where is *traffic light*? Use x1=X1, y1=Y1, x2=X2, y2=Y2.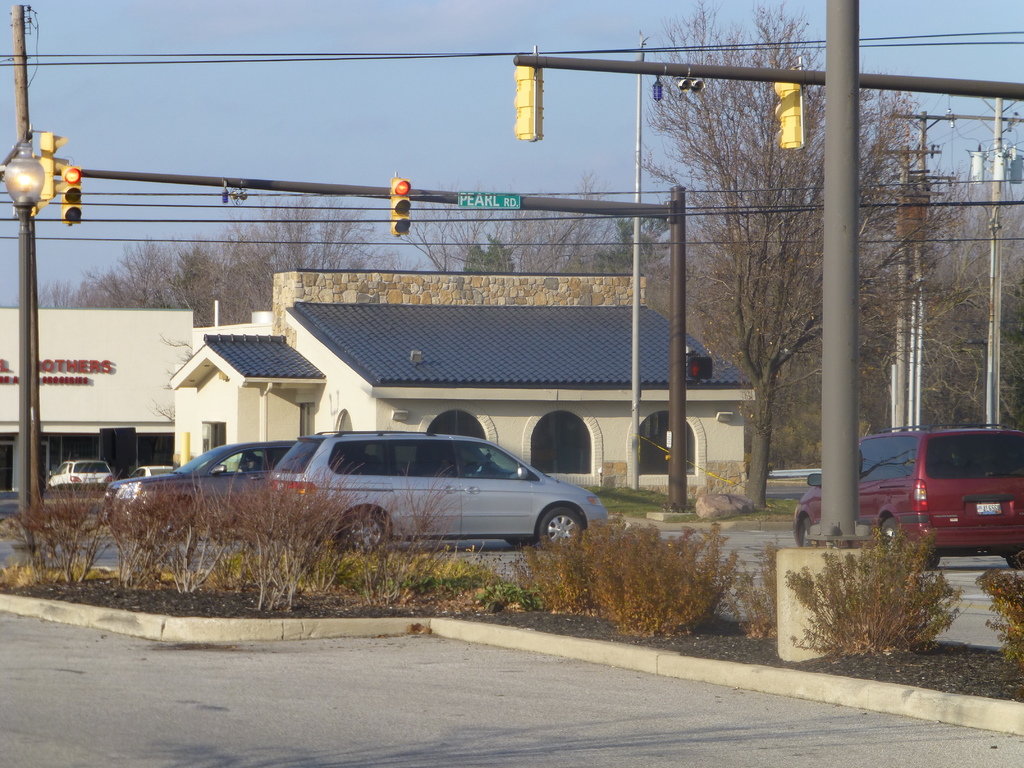
x1=391, y1=177, x2=410, y2=234.
